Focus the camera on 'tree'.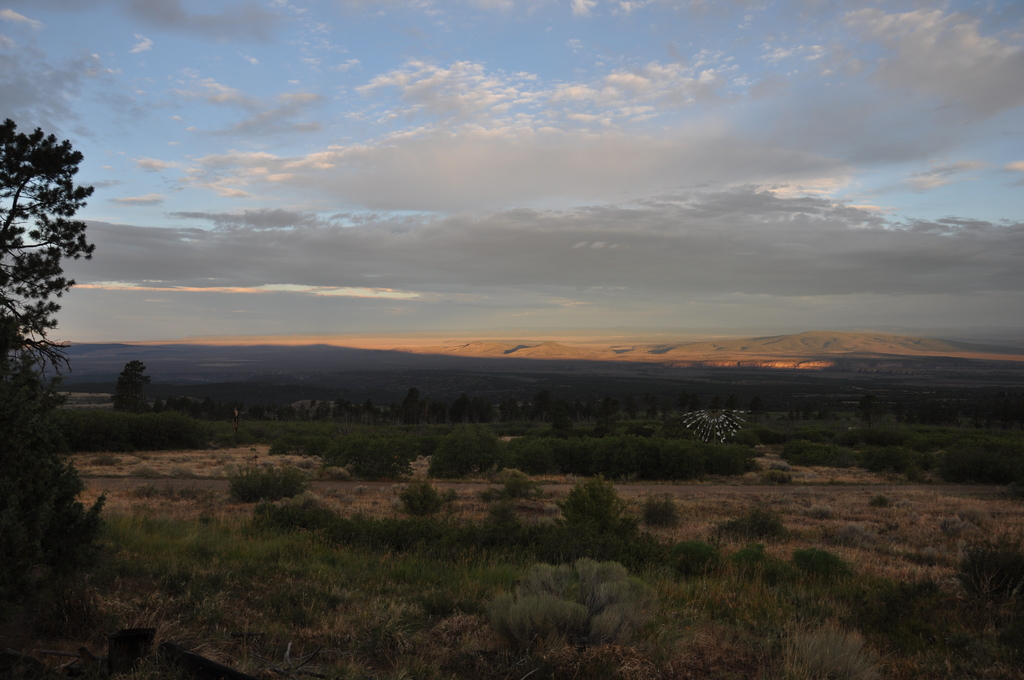
Focus region: BBox(491, 393, 518, 417).
